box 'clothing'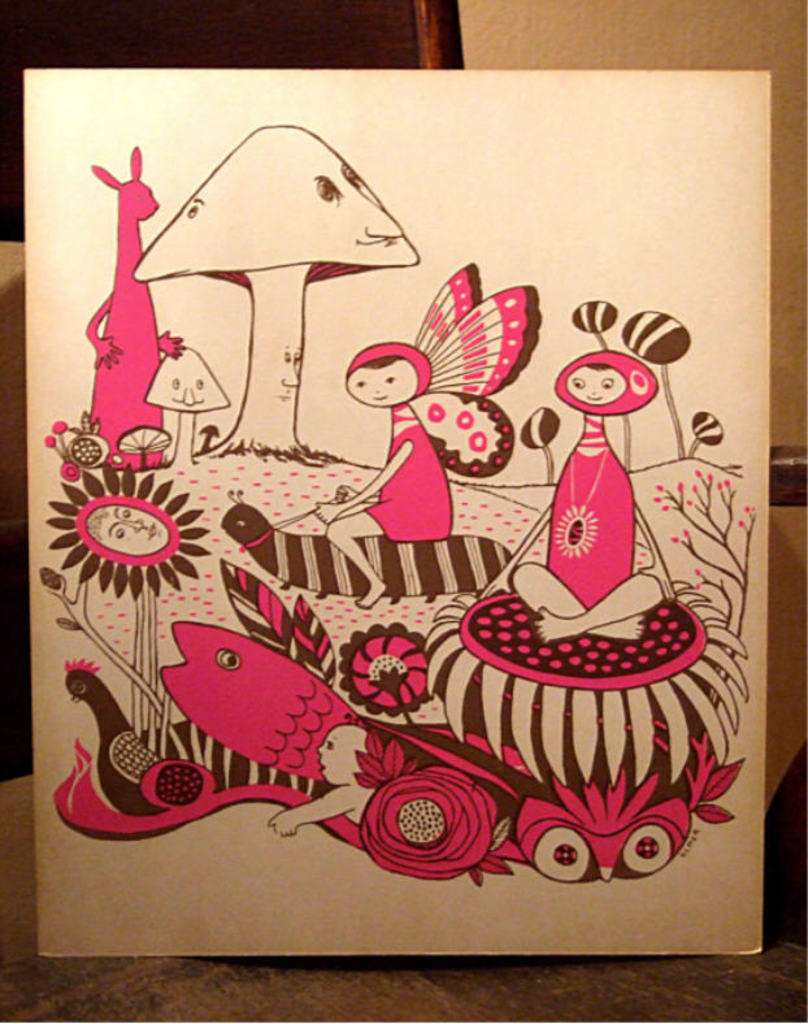
<box>366,422,457,539</box>
